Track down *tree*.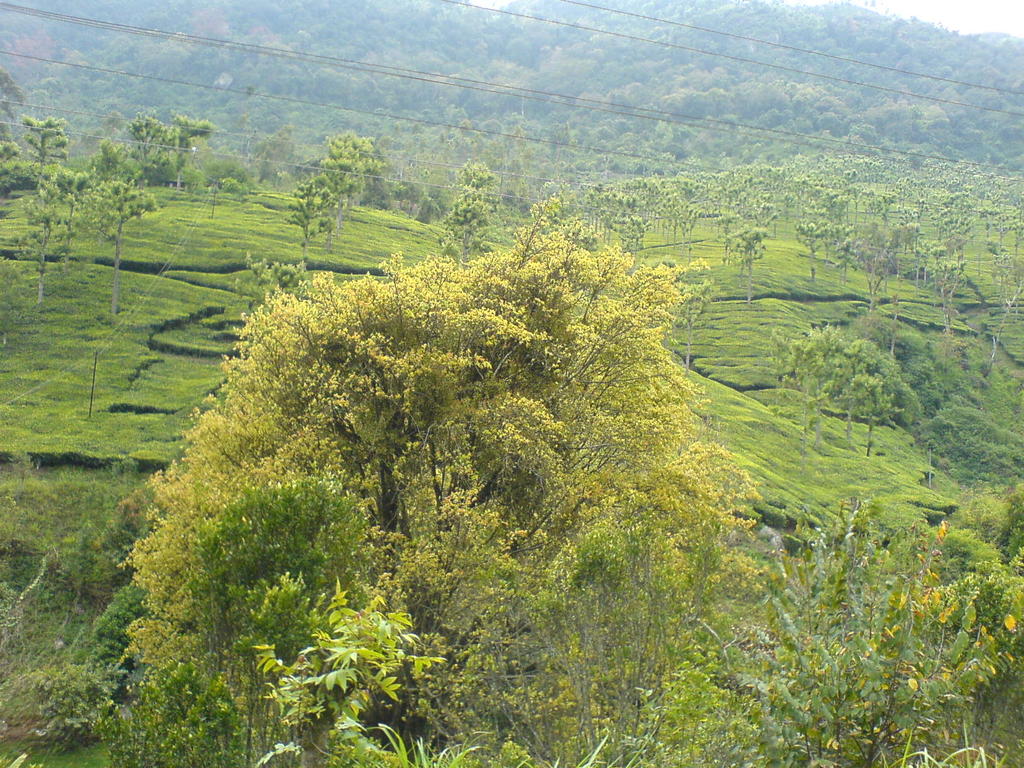
Tracked to select_region(803, 155, 831, 192).
